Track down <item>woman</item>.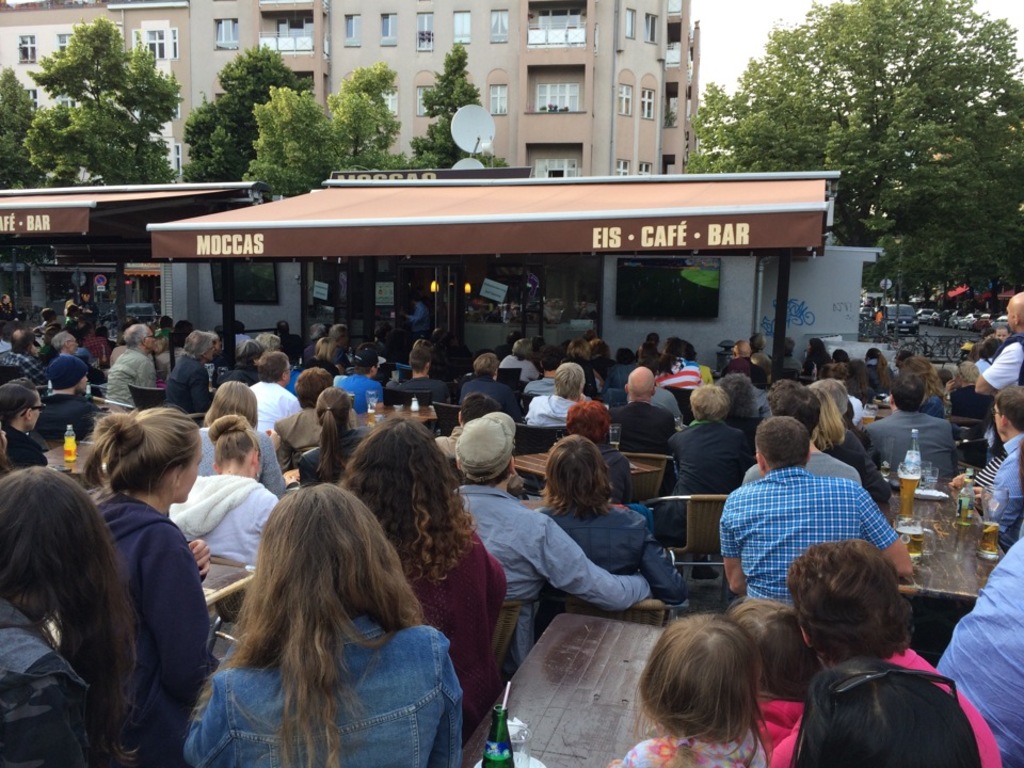
Tracked to 302/383/363/484.
